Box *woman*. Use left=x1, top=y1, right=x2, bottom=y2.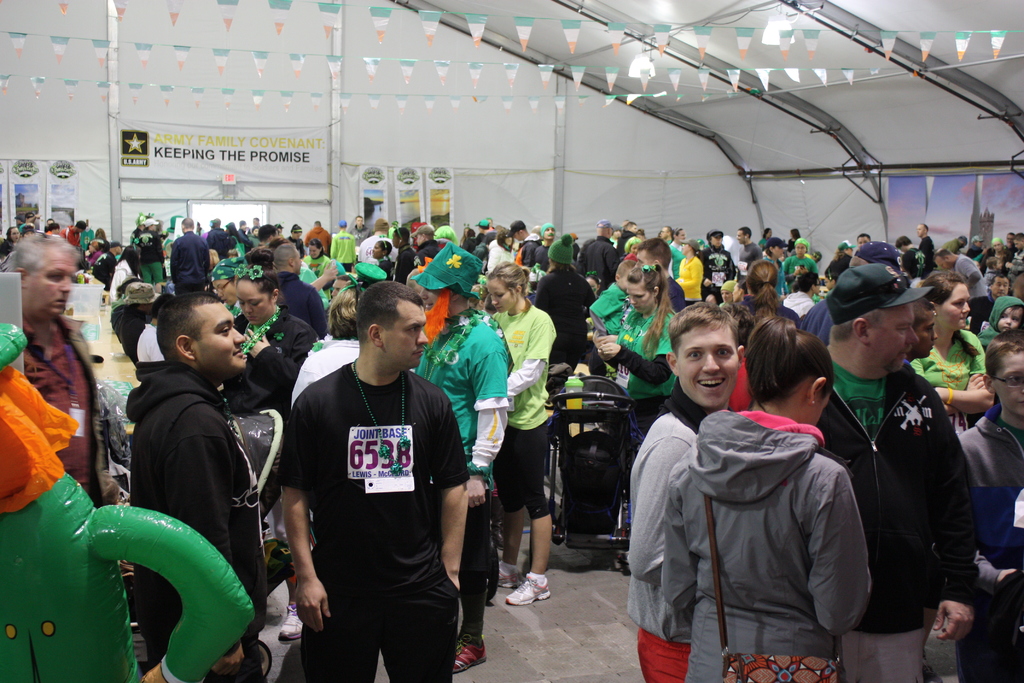
left=783, top=242, right=822, bottom=288.
